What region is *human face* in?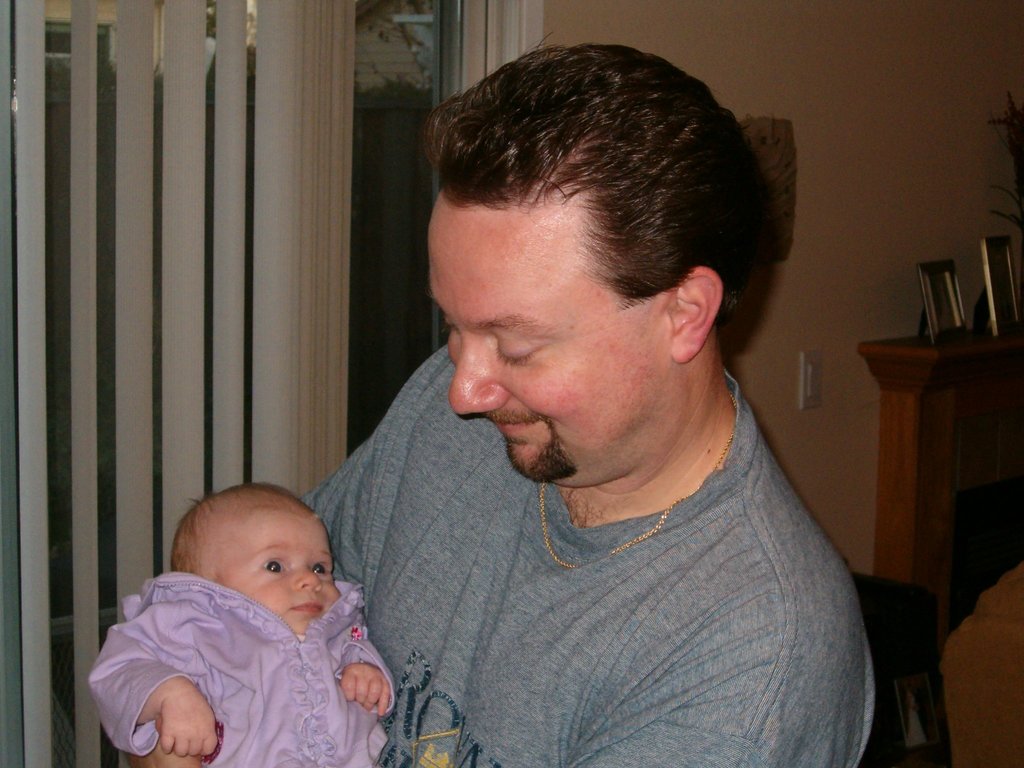
{"left": 202, "top": 510, "right": 347, "bottom": 636}.
